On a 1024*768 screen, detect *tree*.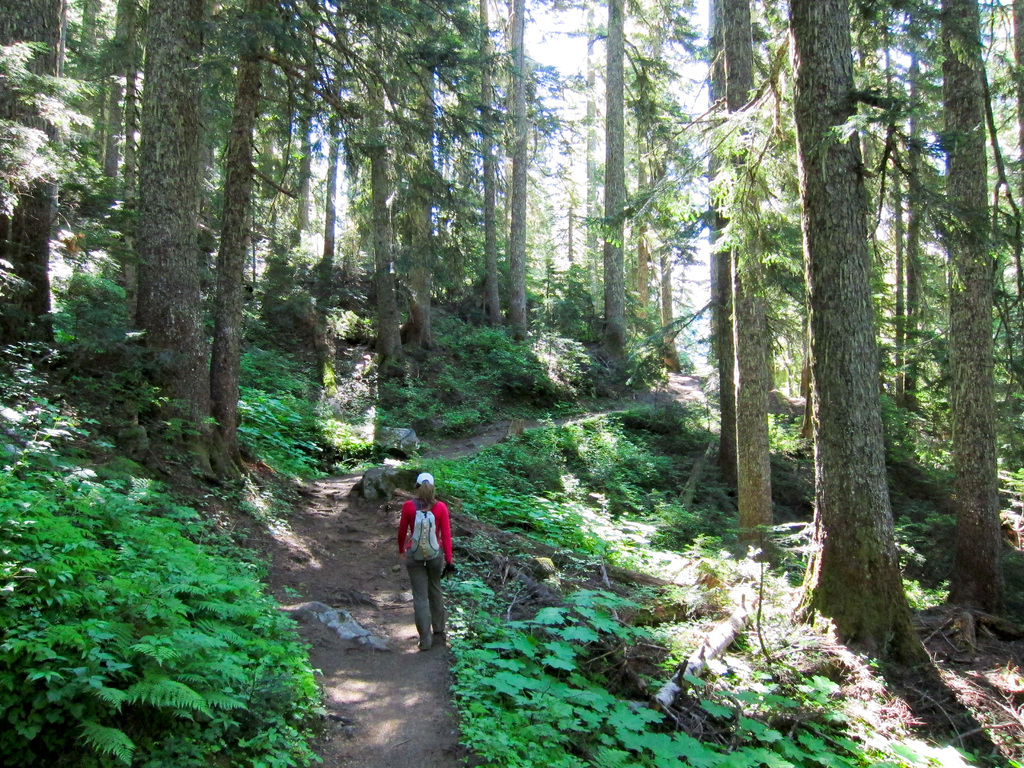
(762, 4, 931, 669).
